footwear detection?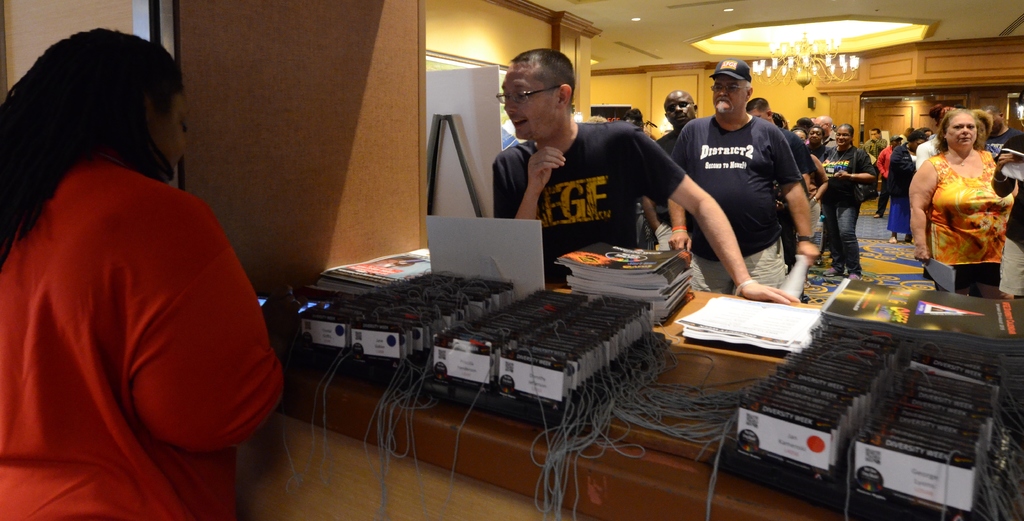
BBox(845, 275, 863, 283)
